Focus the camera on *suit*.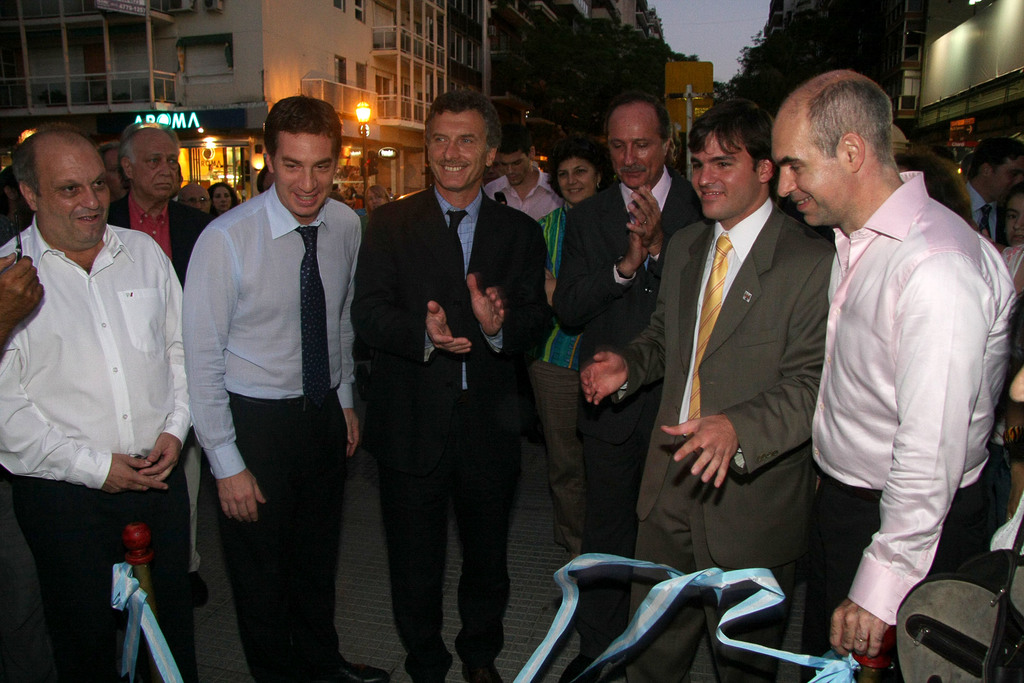
Focus region: 610 195 829 682.
